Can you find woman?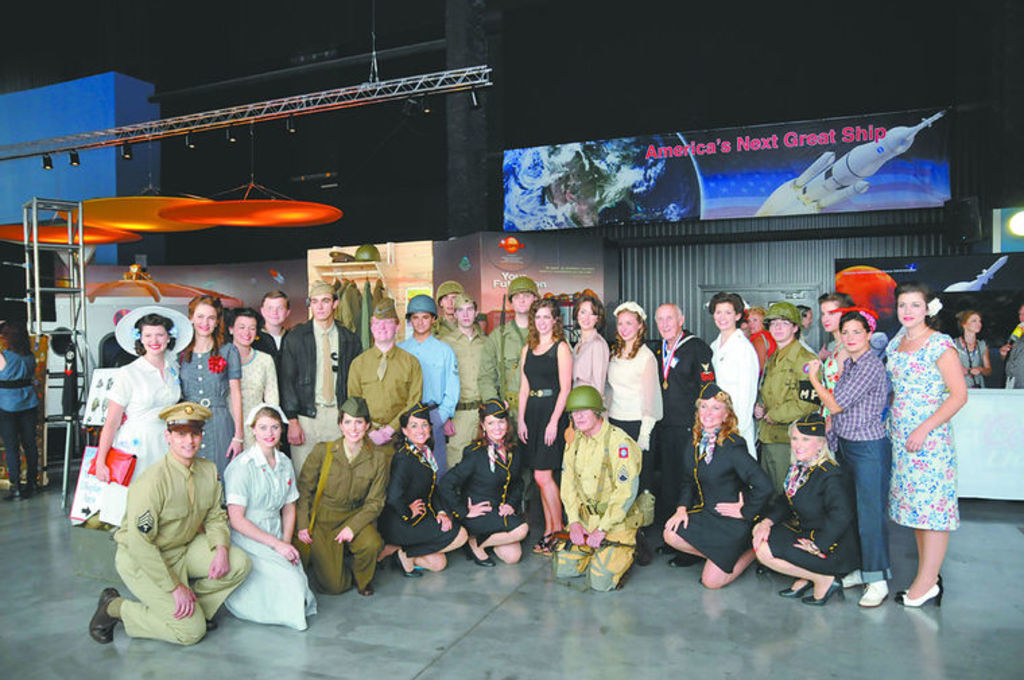
Yes, bounding box: x1=649, y1=377, x2=781, y2=588.
